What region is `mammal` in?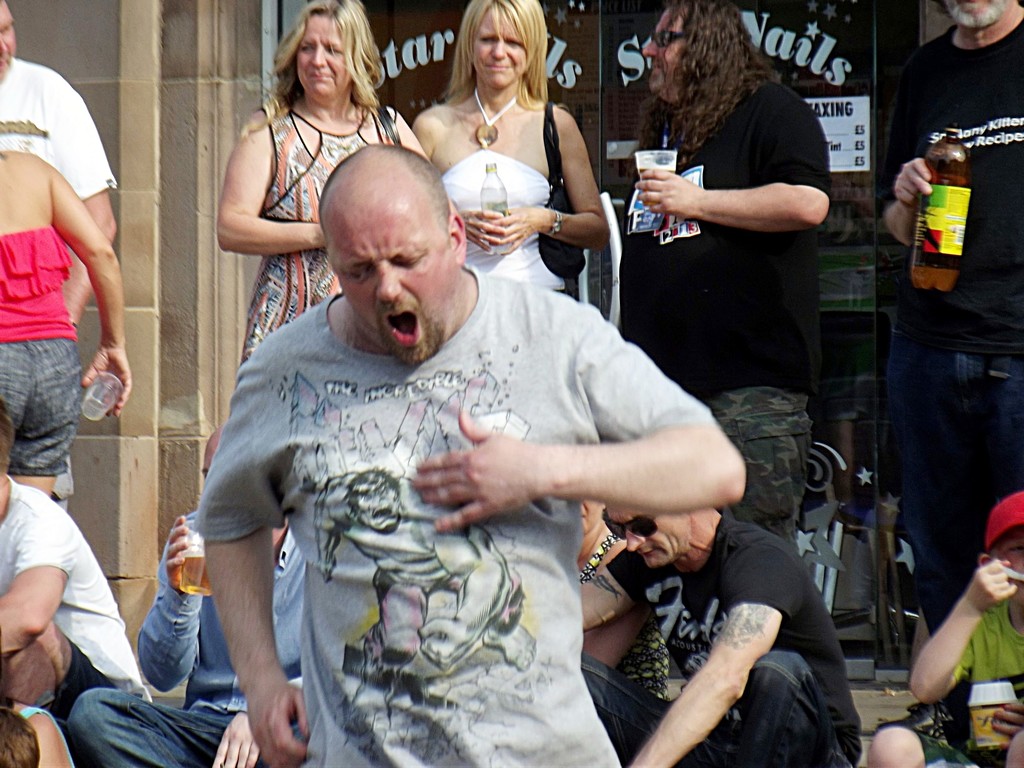
bbox=[0, 0, 123, 331].
